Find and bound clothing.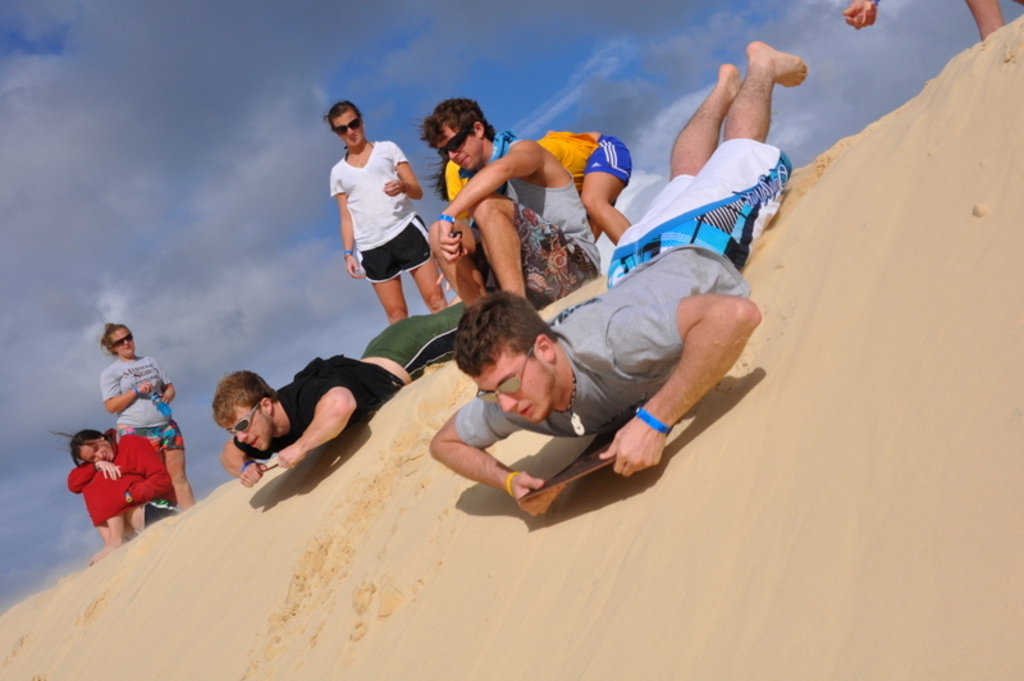
Bound: x1=330 y1=118 x2=440 y2=310.
